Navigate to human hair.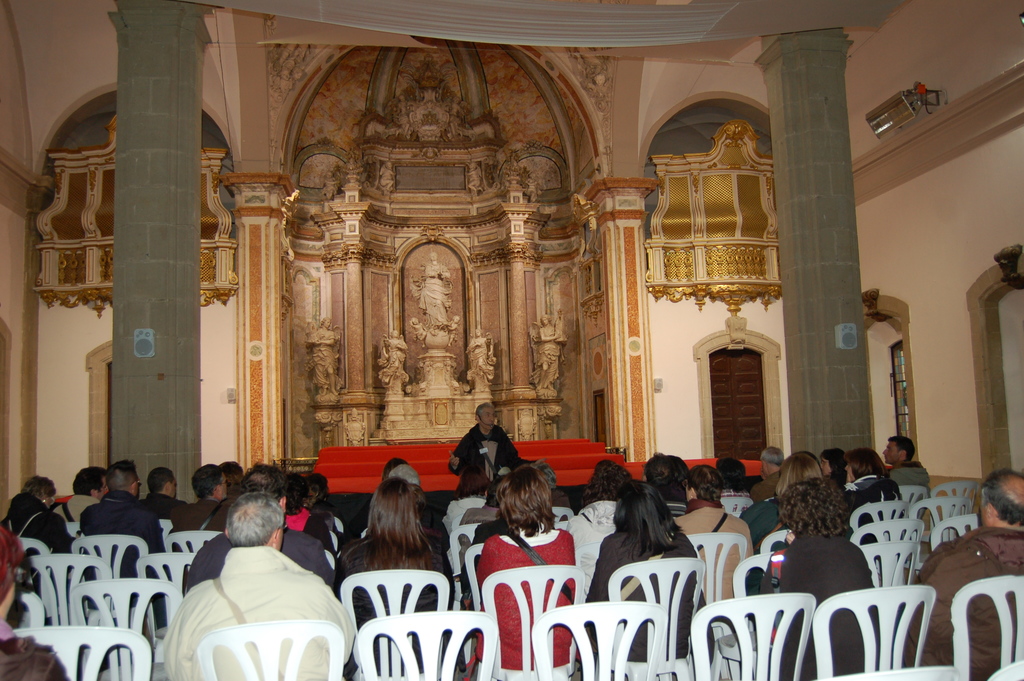
Navigation target: [190,464,221,500].
